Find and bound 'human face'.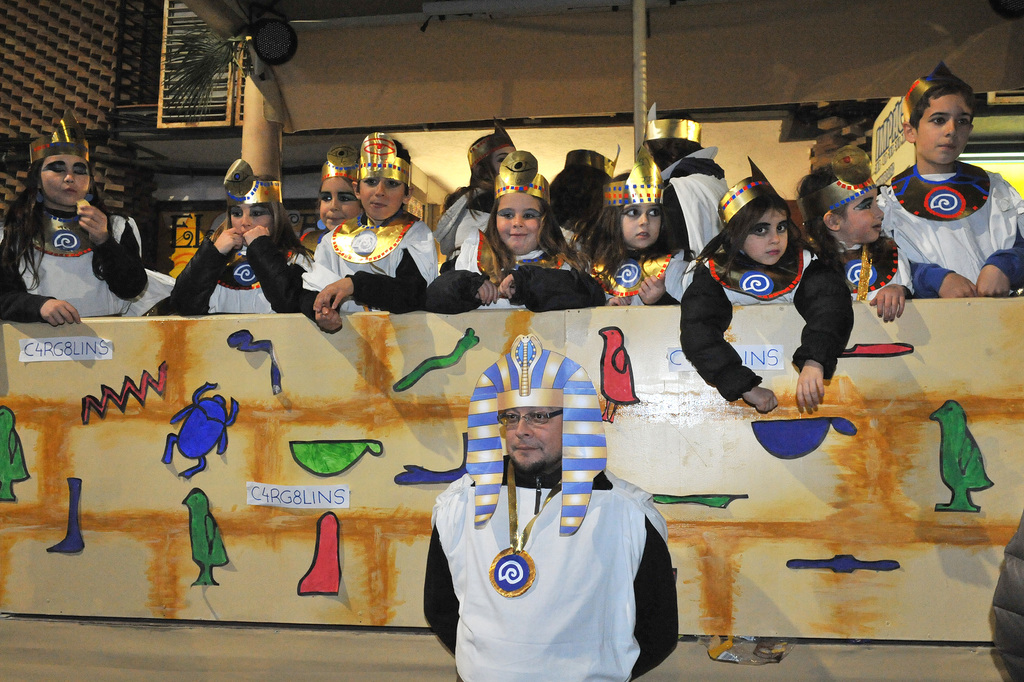
Bound: left=844, top=187, right=885, bottom=246.
